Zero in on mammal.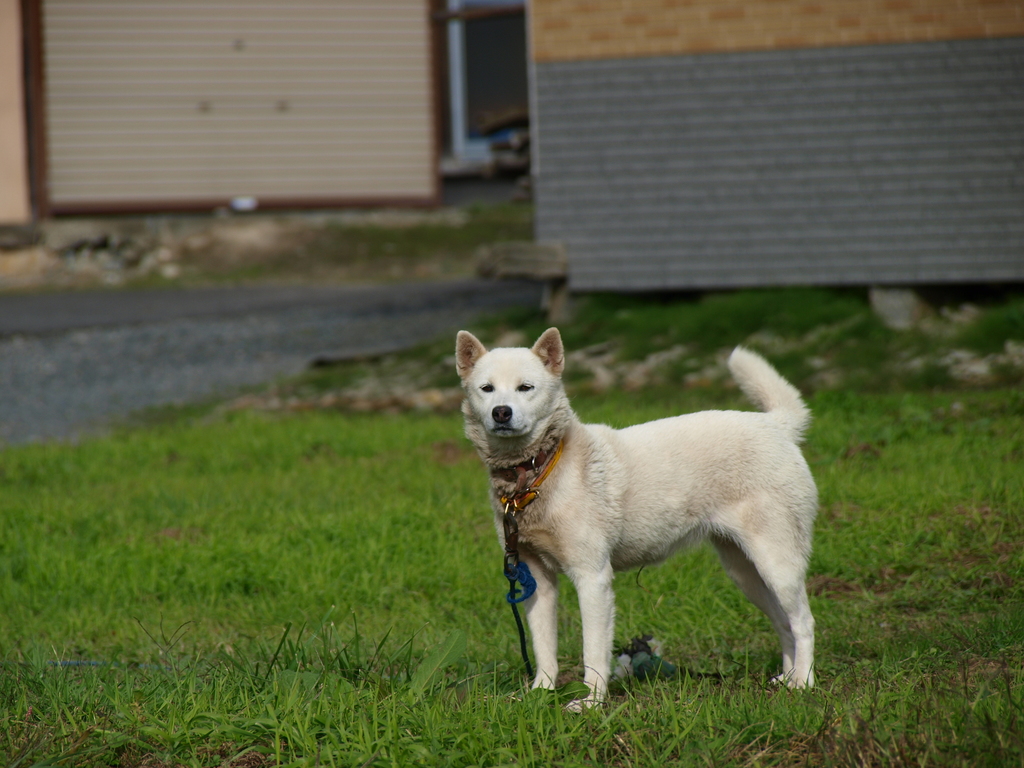
Zeroed in: x1=452 y1=326 x2=818 y2=713.
